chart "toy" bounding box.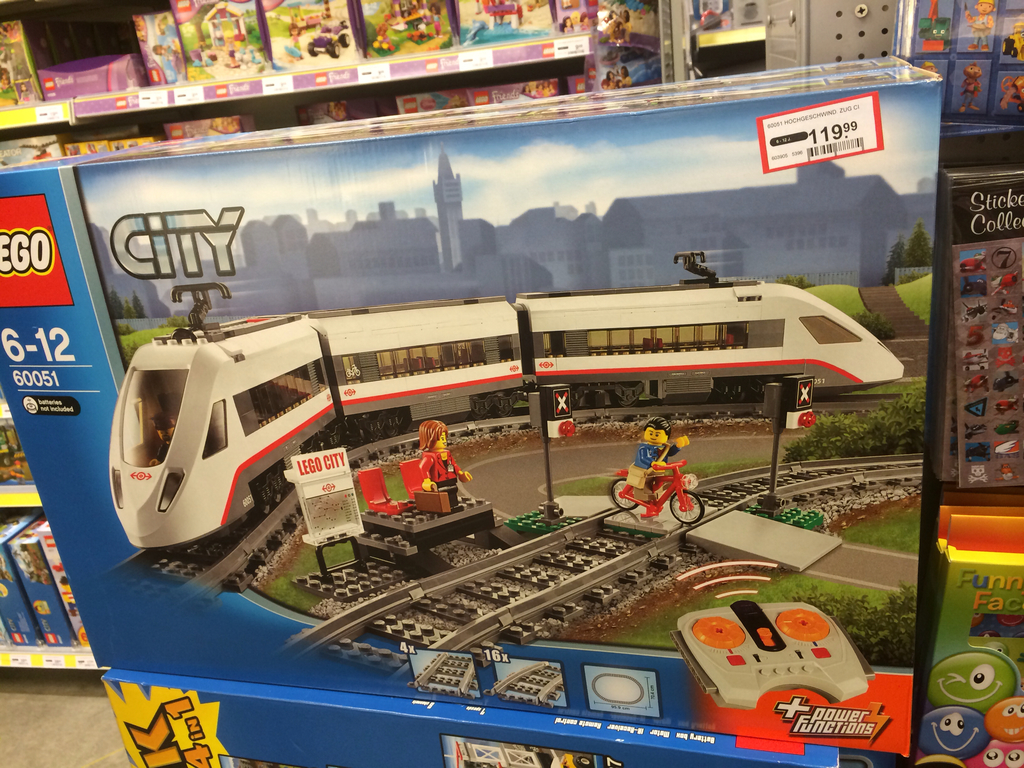
Charted: (961, 0, 1009, 65).
